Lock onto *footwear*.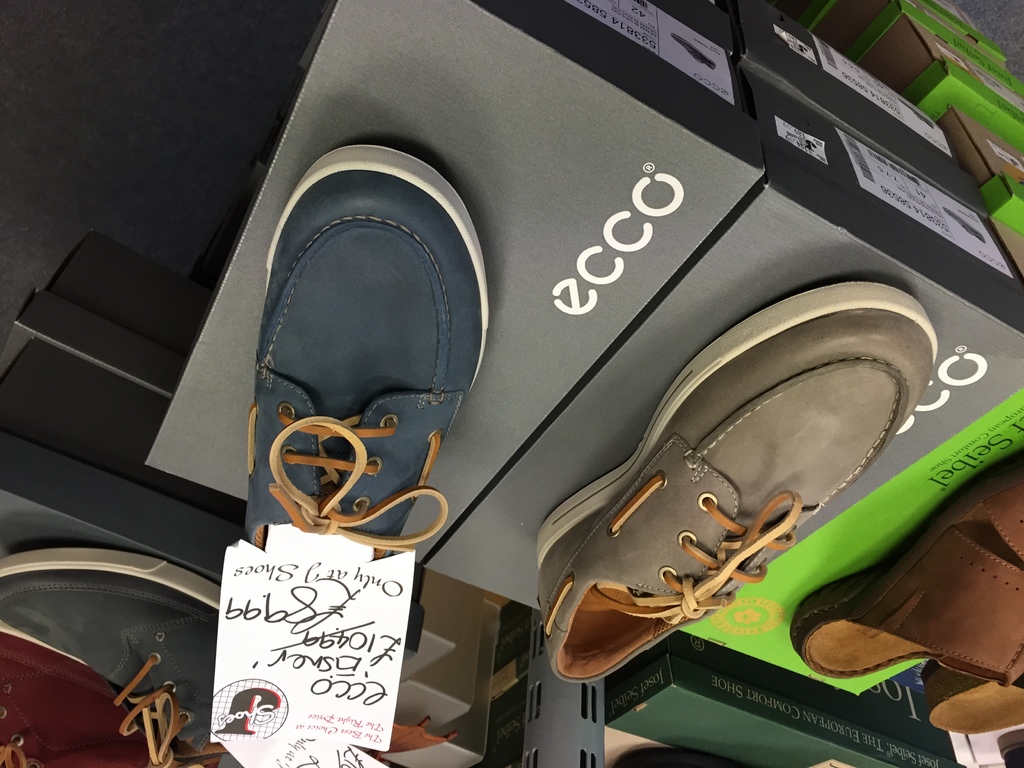
Locked: [788,451,1023,687].
